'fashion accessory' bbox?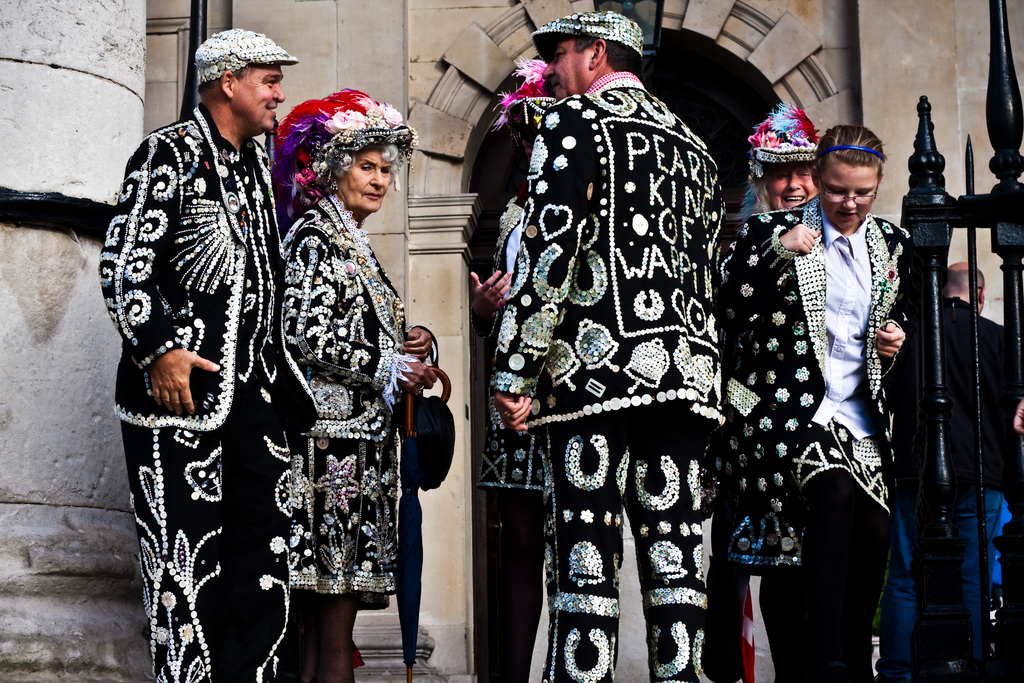
[left=732, top=103, right=823, bottom=231]
